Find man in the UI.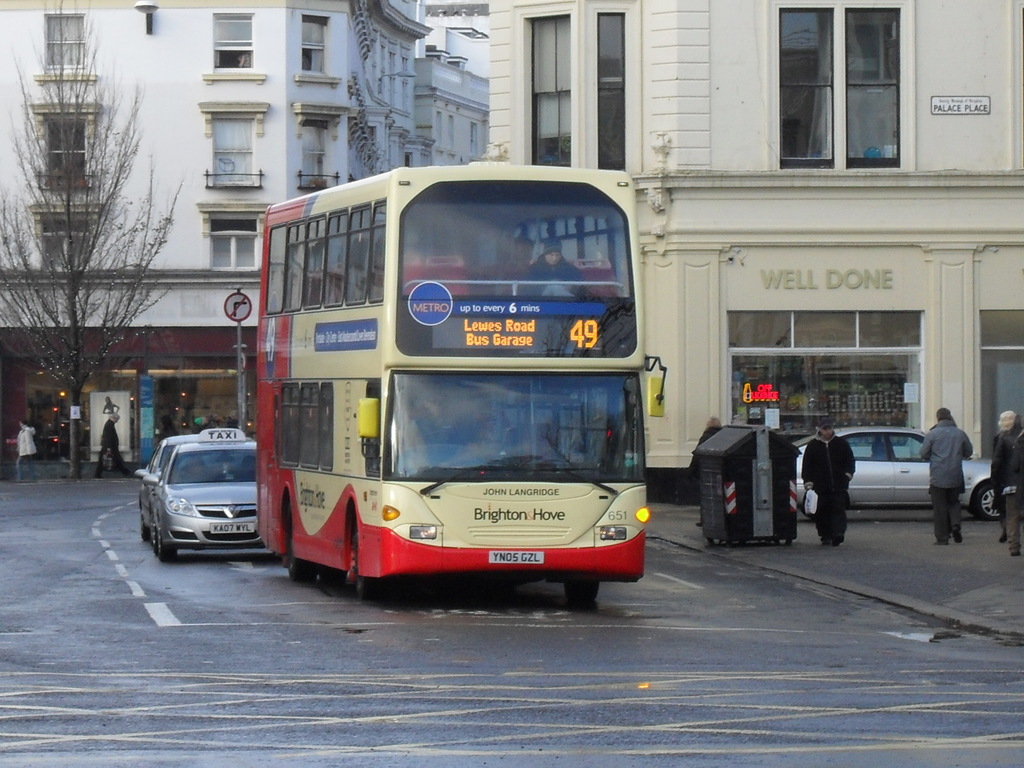
UI element at bbox=(800, 420, 856, 545).
